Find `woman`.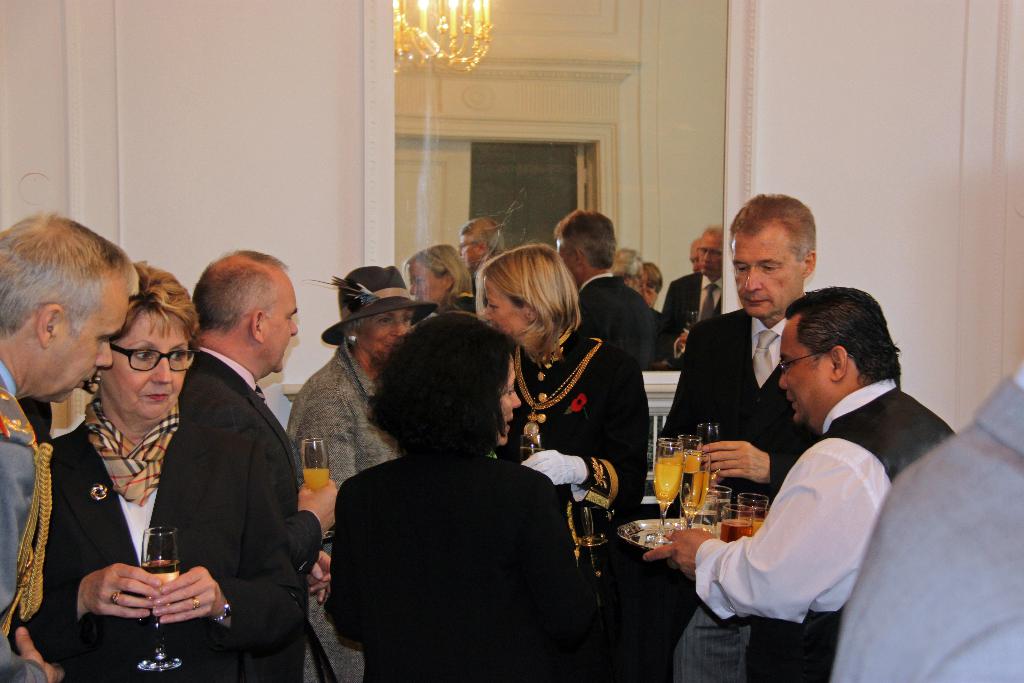
<box>331,315,580,682</box>.
